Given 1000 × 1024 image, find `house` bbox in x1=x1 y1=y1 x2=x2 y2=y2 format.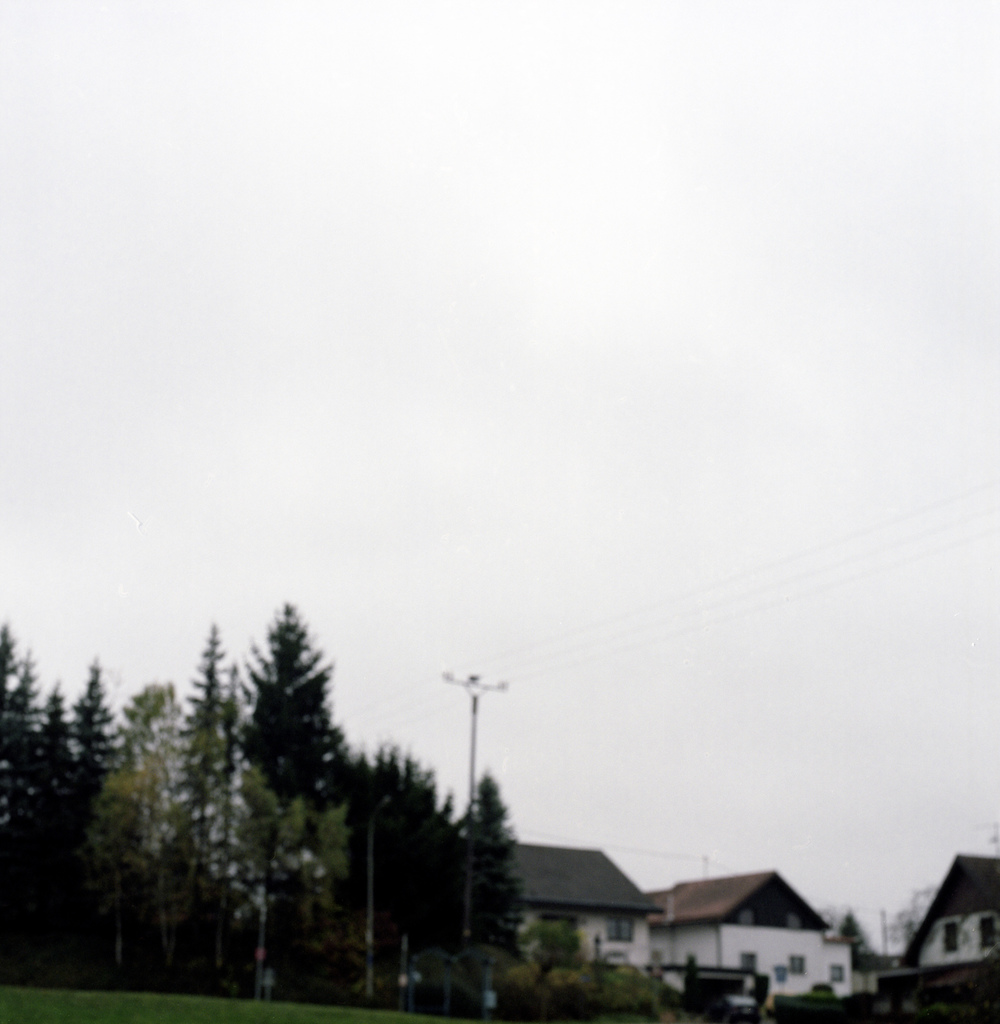
x1=896 y1=850 x2=999 y2=977.
